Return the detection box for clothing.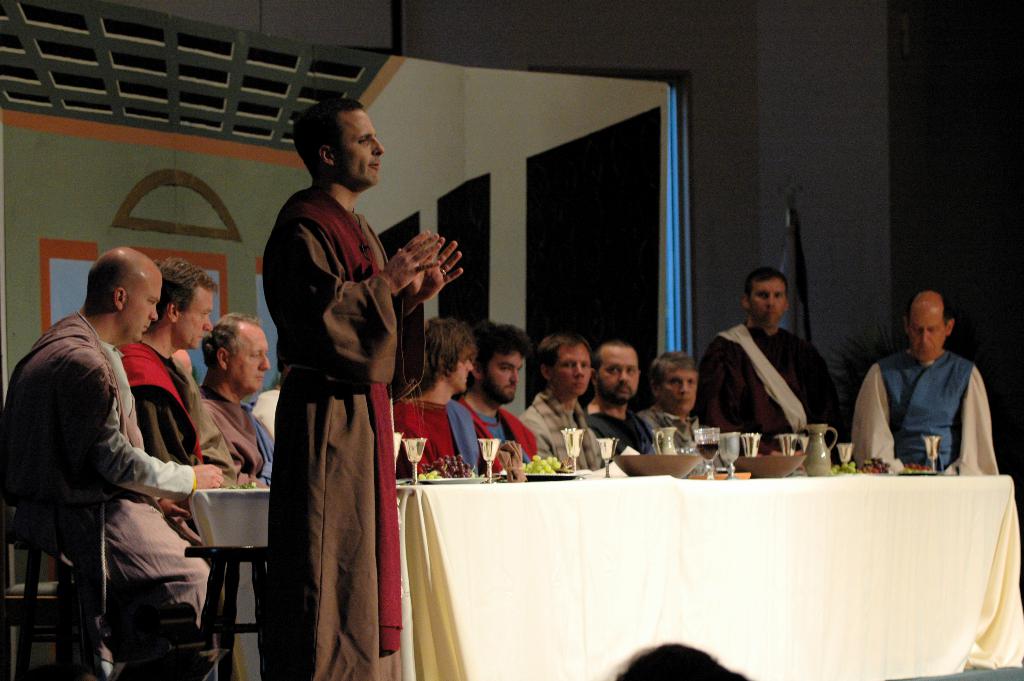
(640,408,708,470).
